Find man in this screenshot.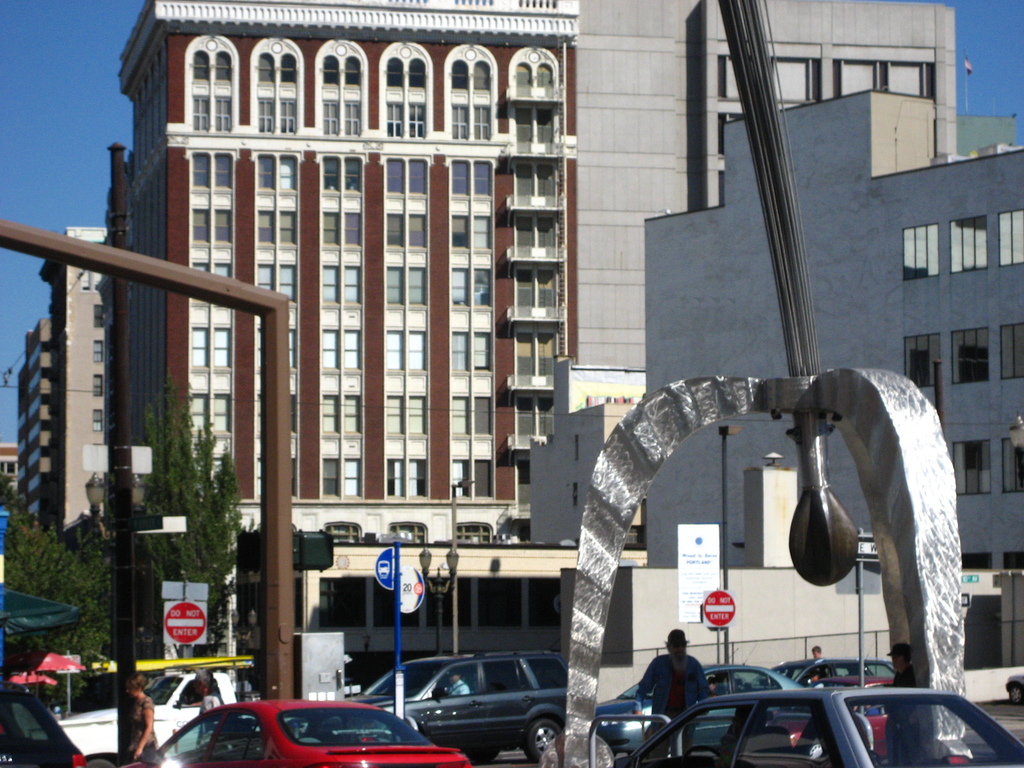
The bounding box for man is rect(806, 646, 835, 687).
